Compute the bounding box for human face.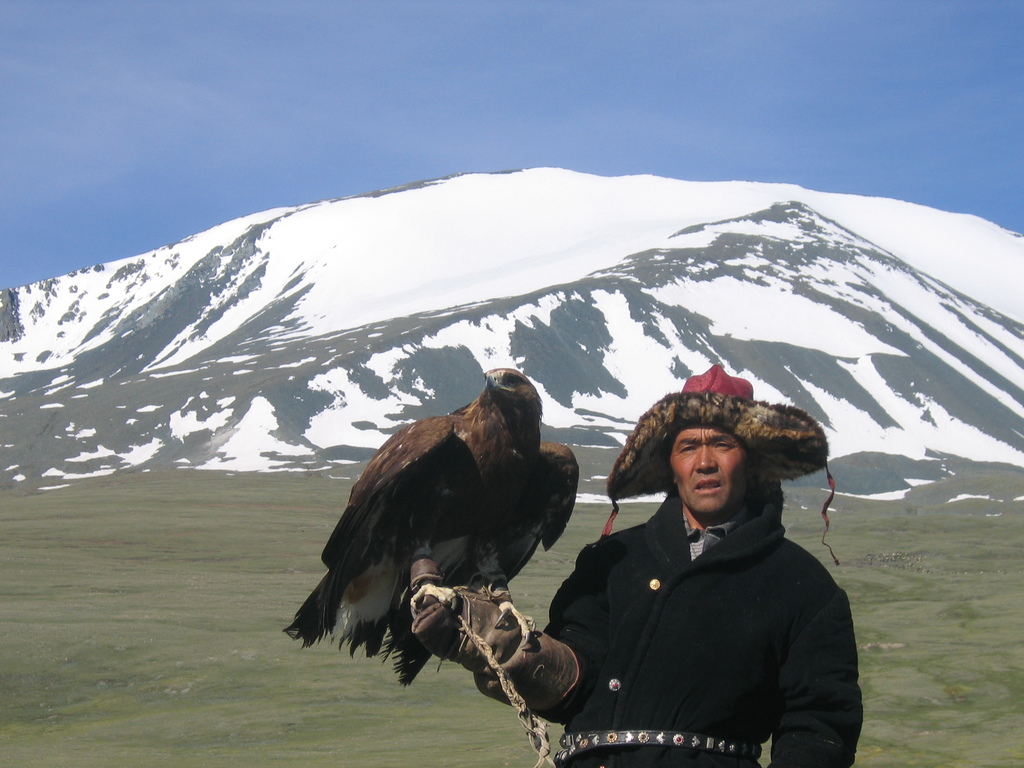
<box>665,431,744,512</box>.
